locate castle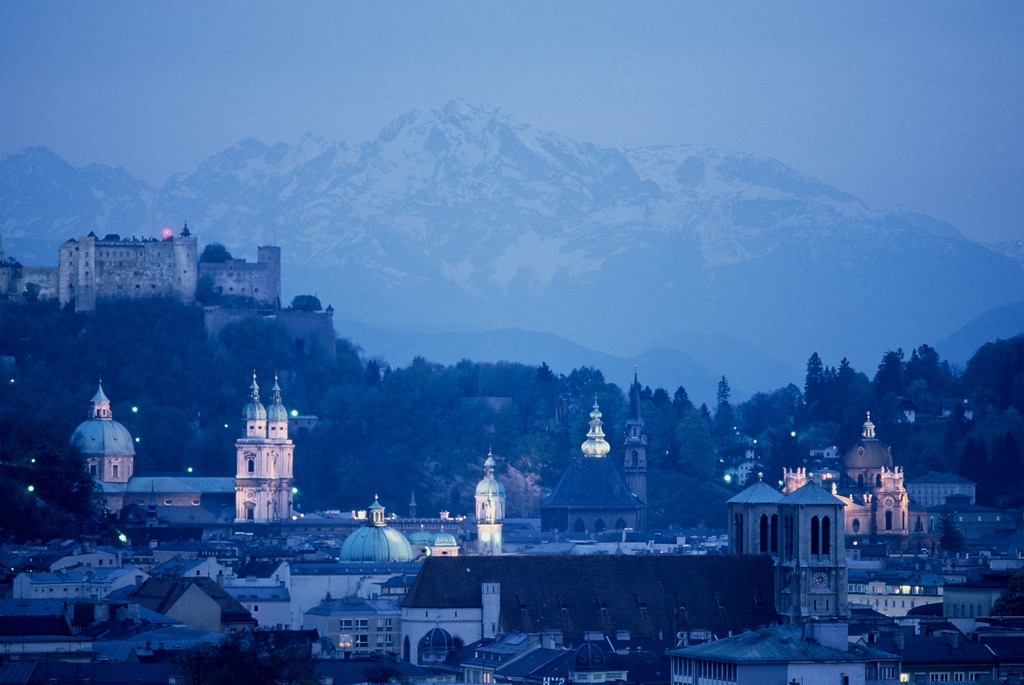
bbox(66, 373, 302, 545)
